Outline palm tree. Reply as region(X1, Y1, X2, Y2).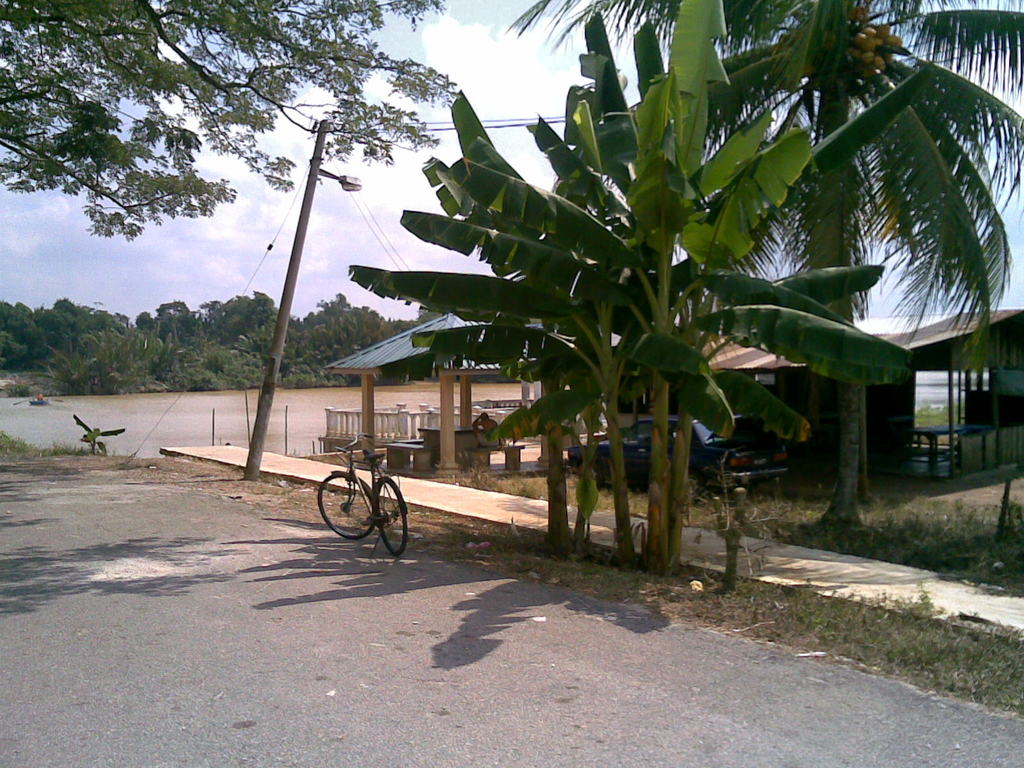
region(506, 0, 1023, 515).
